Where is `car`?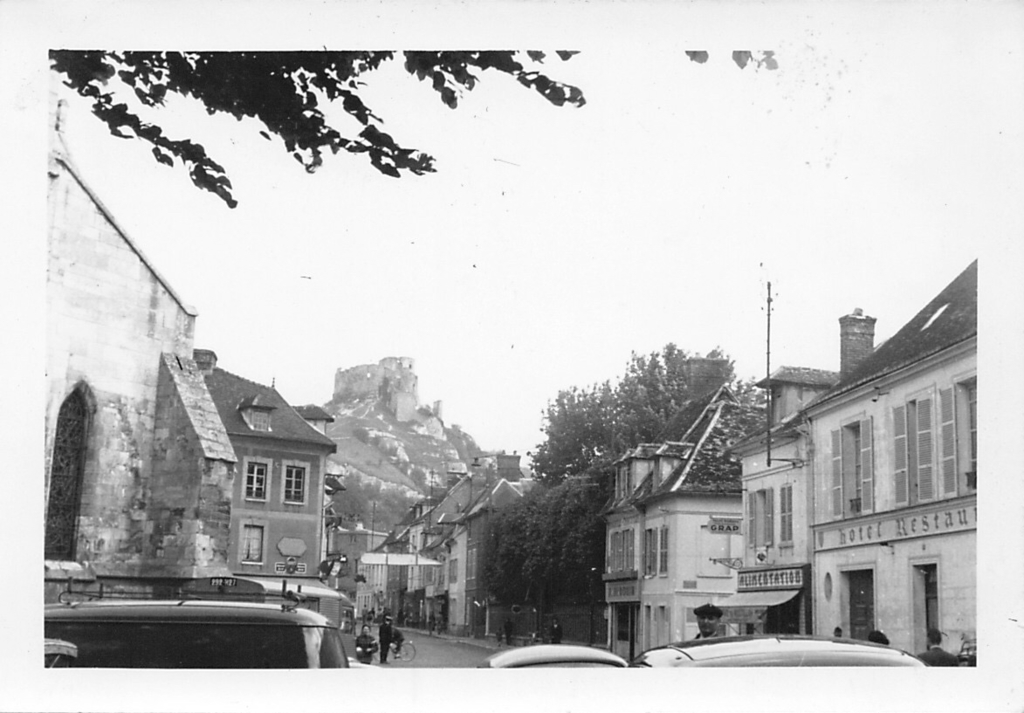
41:591:383:674.
